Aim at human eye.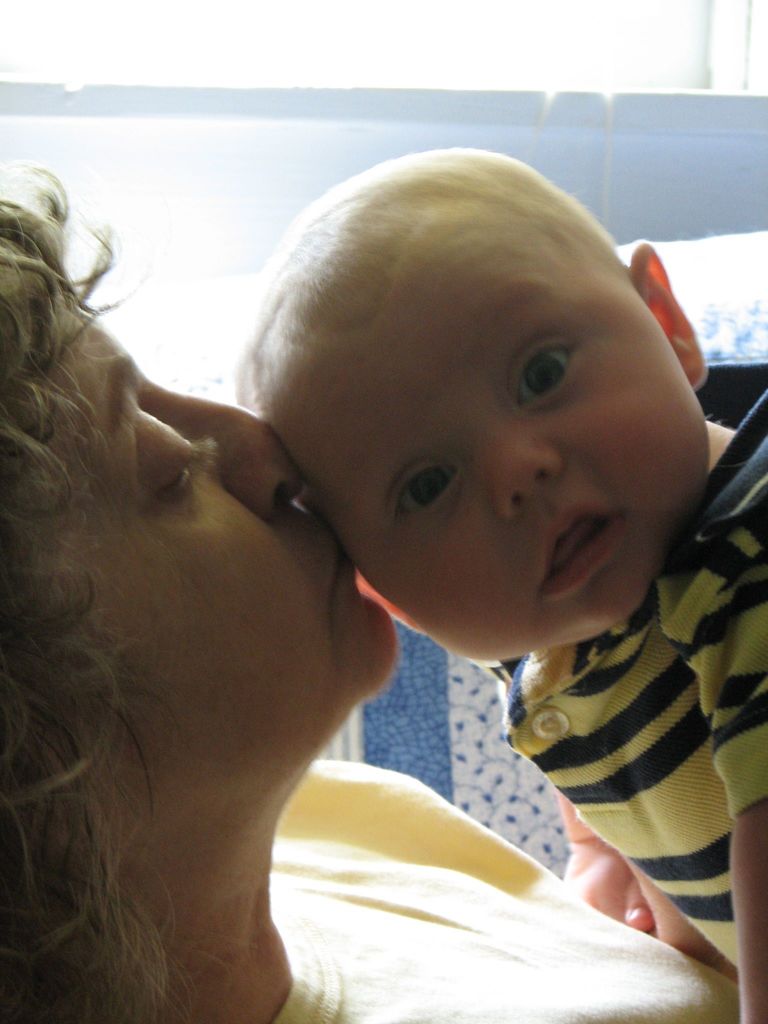
Aimed at <box>140,415,217,520</box>.
